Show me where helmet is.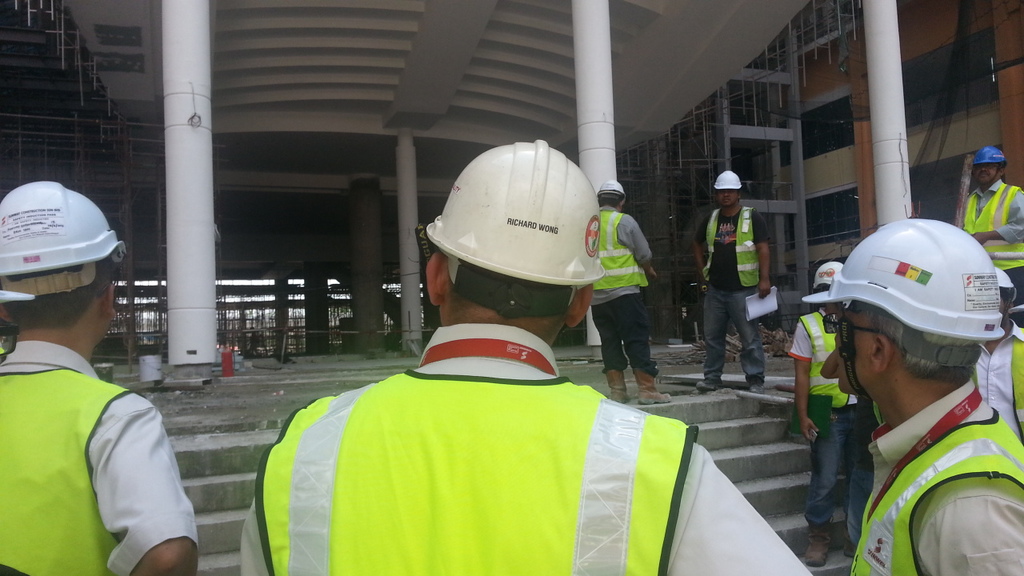
helmet is at bbox=[808, 262, 841, 316].
